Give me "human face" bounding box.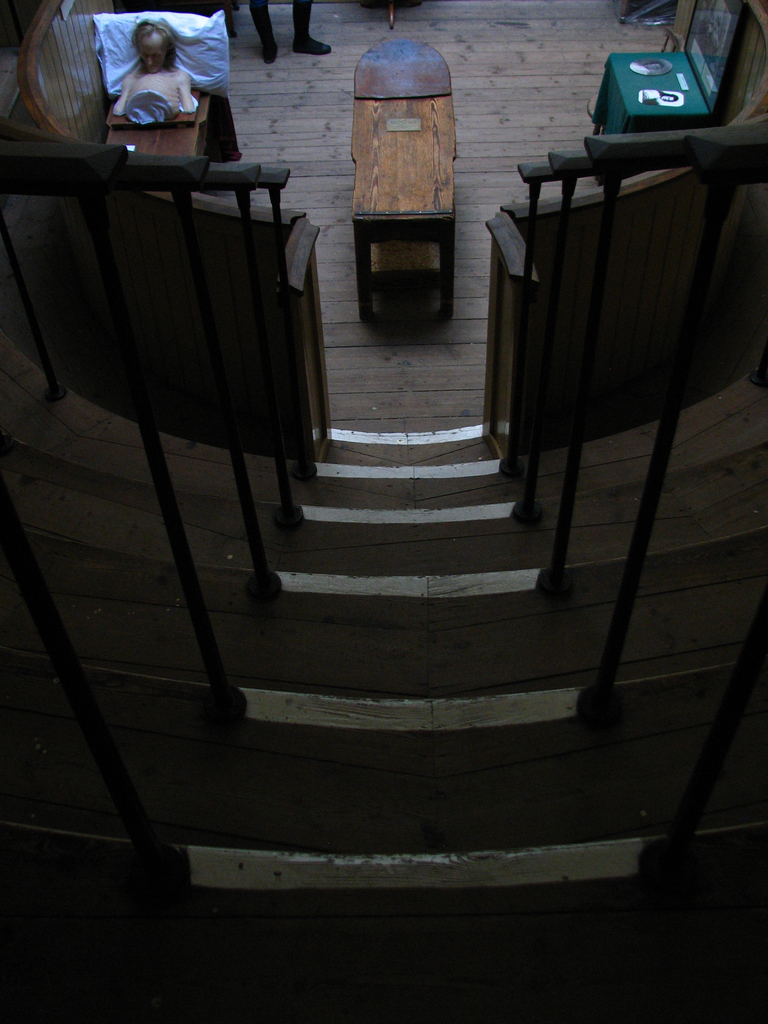
bbox=(138, 34, 164, 76).
